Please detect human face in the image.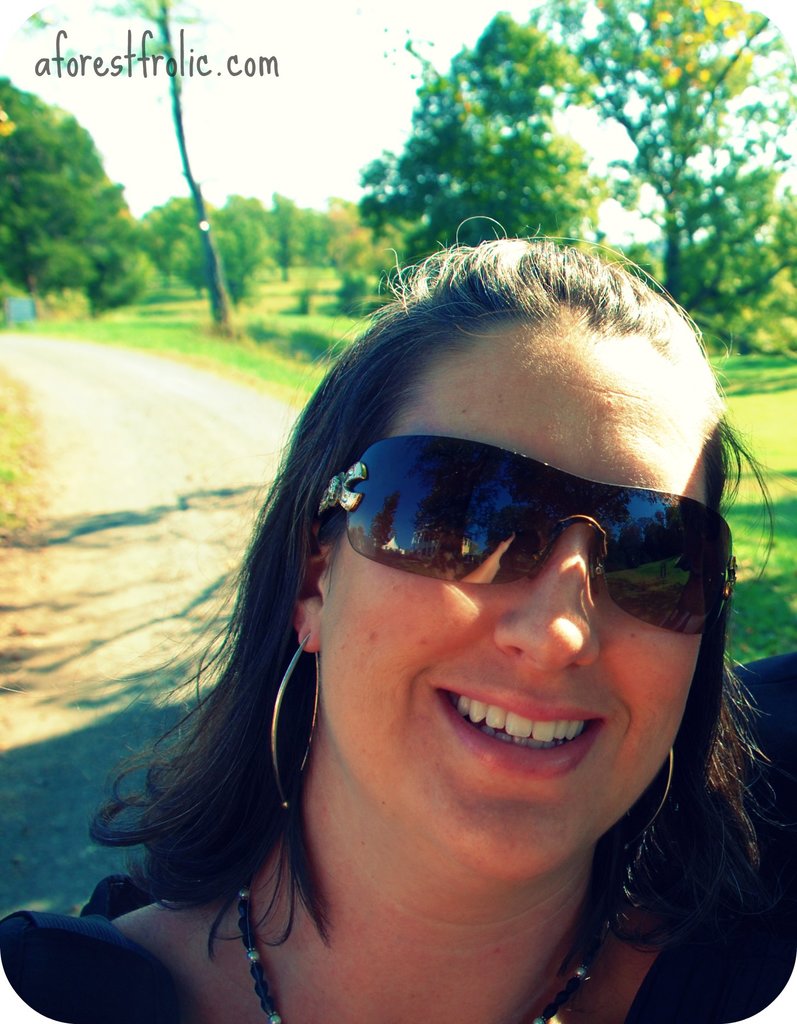
x1=333 y1=346 x2=725 y2=865.
